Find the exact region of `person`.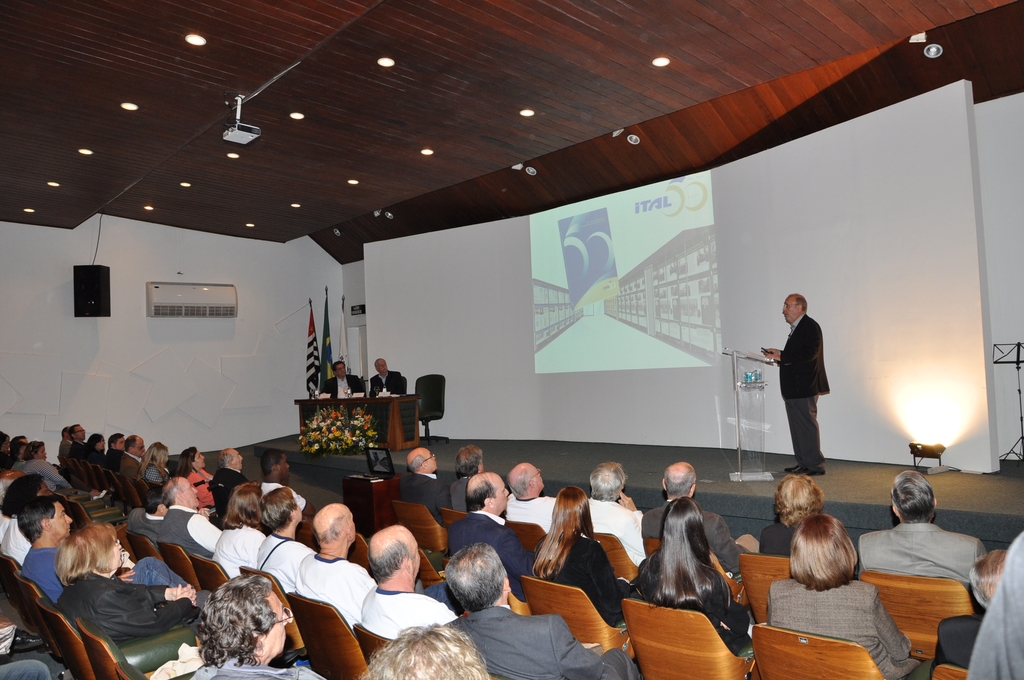
Exact region: detection(111, 440, 127, 471).
